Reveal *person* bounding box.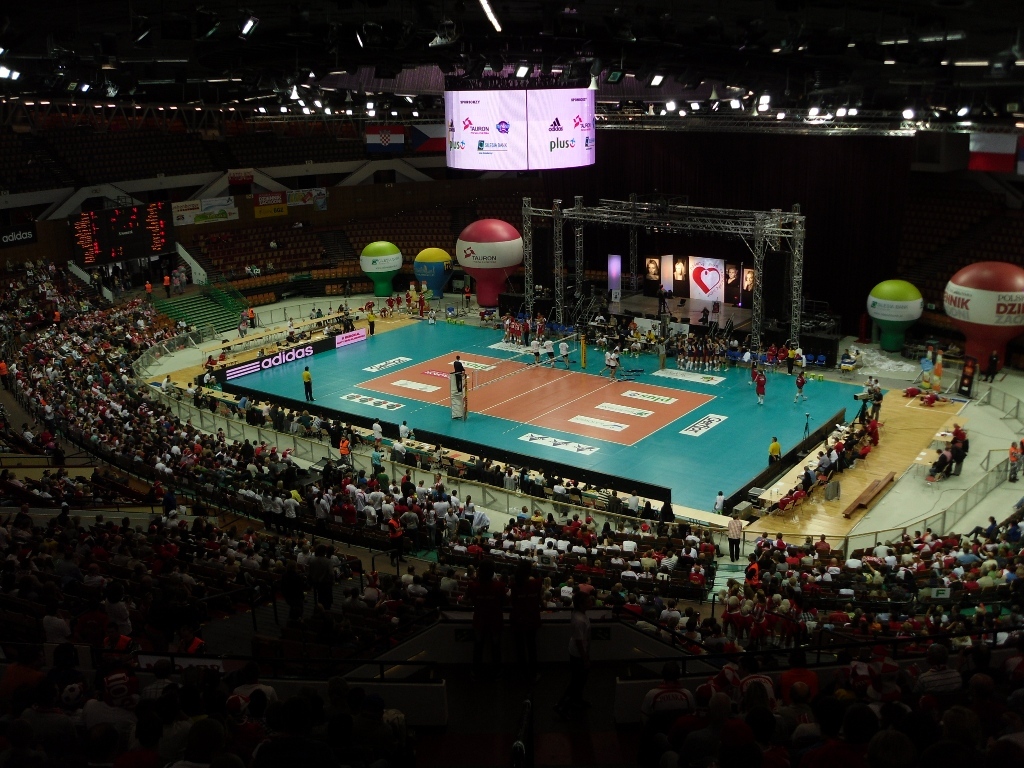
Revealed: bbox=[754, 369, 767, 399].
